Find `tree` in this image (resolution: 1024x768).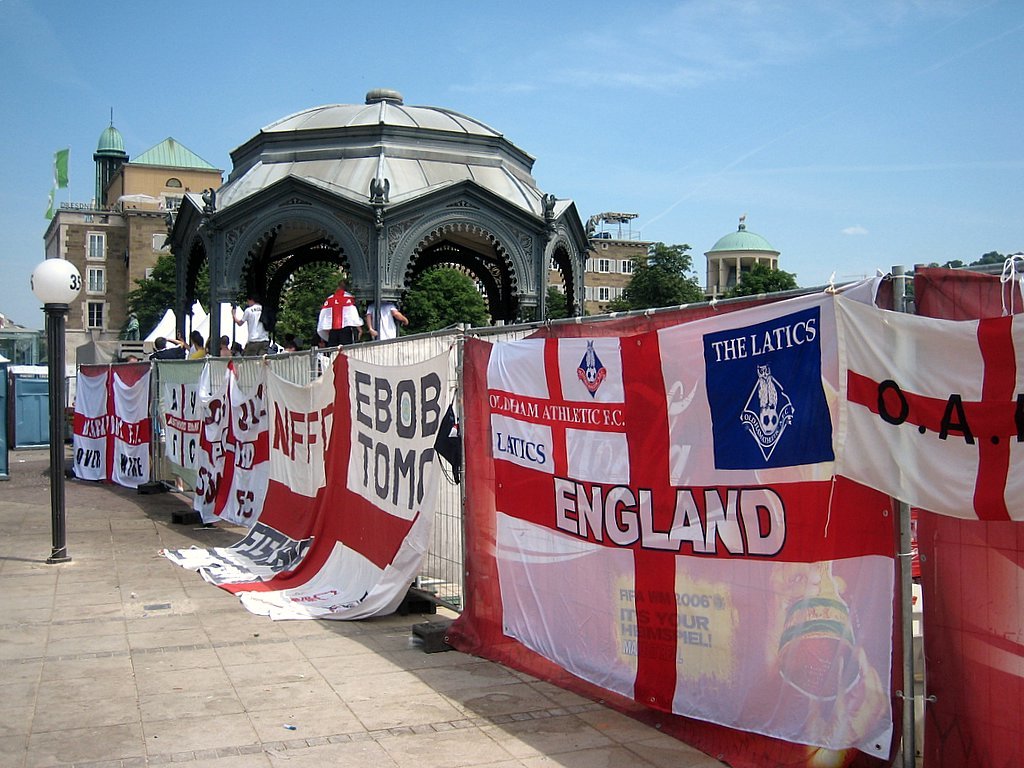
[left=546, top=283, right=592, bottom=318].
